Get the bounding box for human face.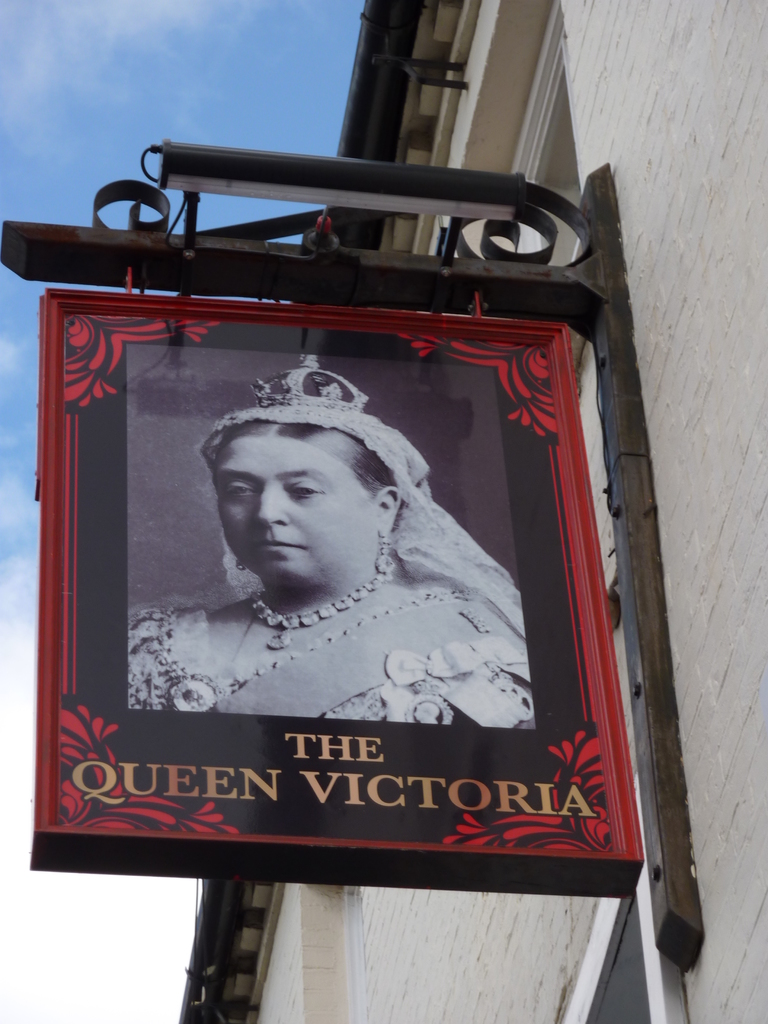
<bbox>209, 435, 380, 588</bbox>.
